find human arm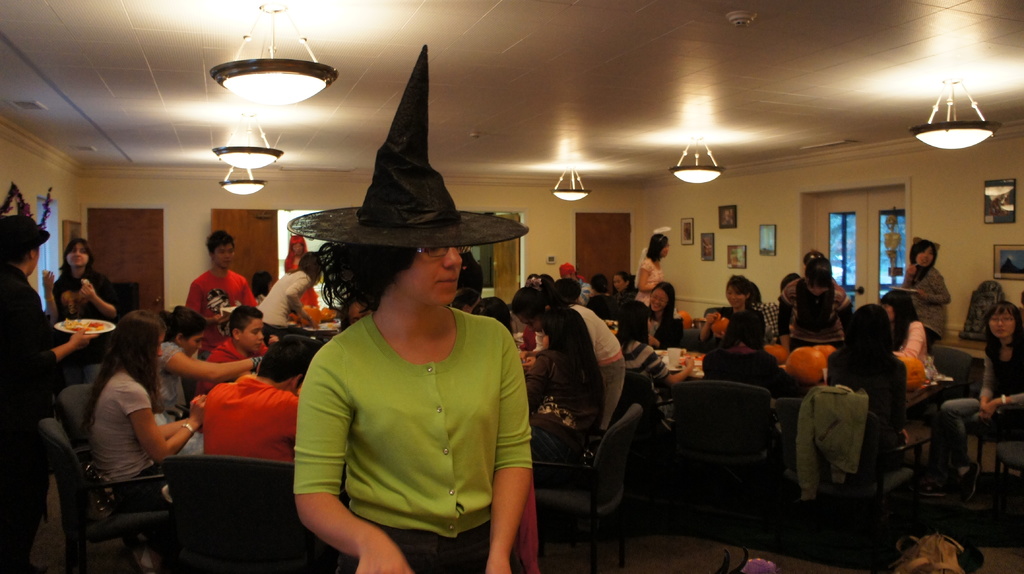
select_region(643, 348, 696, 385)
